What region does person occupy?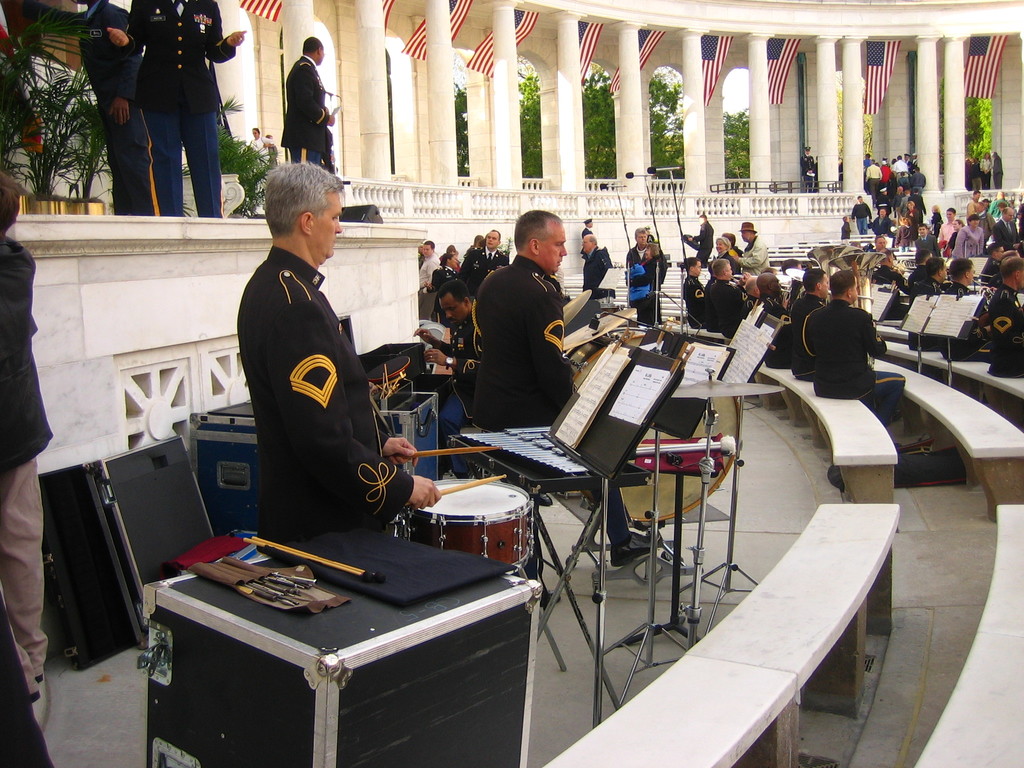
[65,0,146,221].
